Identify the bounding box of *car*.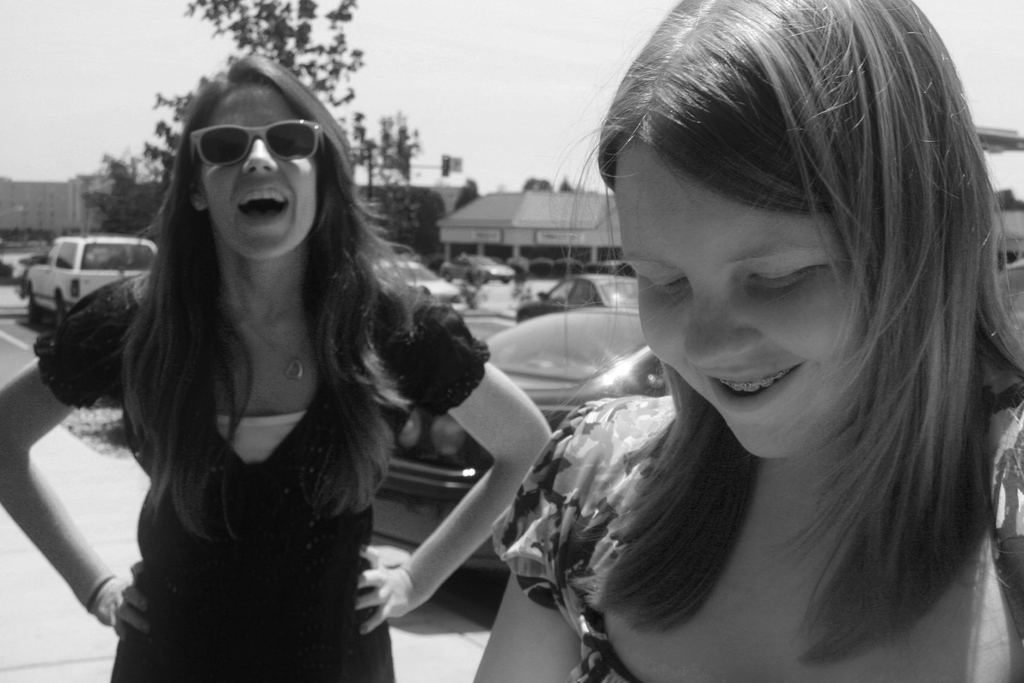
{"left": 438, "top": 253, "right": 516, "bottom": 282}.
